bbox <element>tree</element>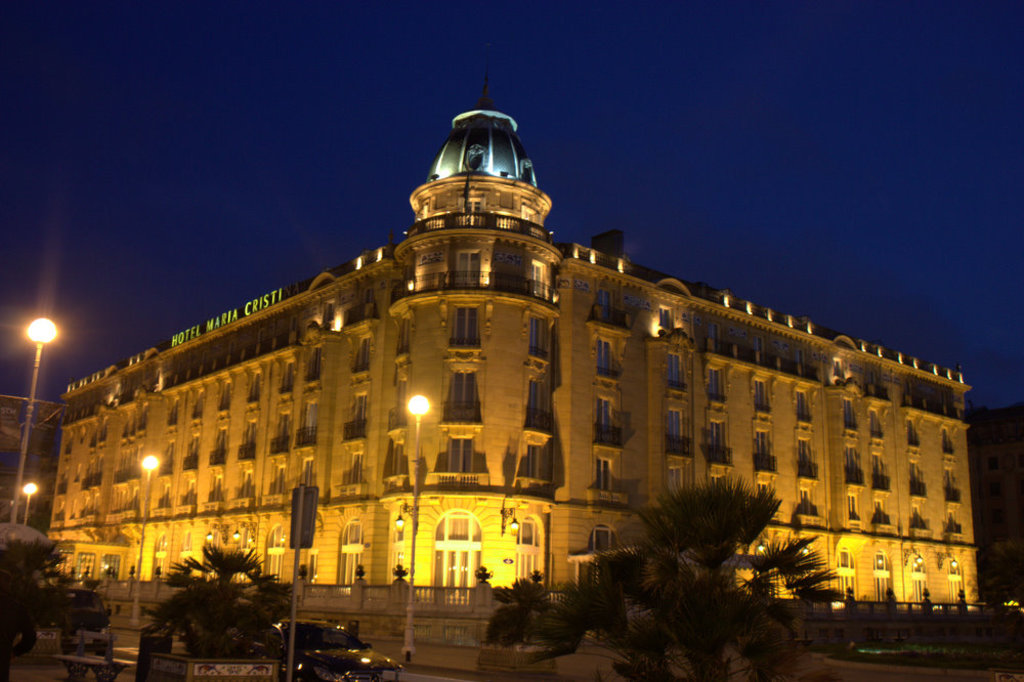
146 532 298 662
